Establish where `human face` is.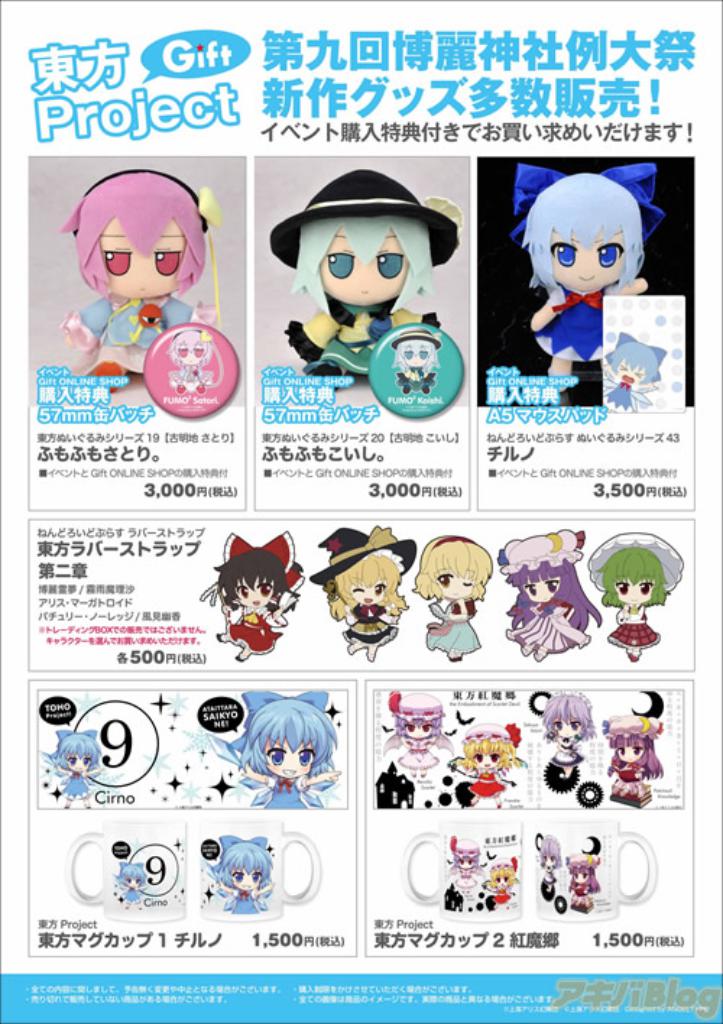
Established at (x1=101, y1=220, x2=185, y2=298).
